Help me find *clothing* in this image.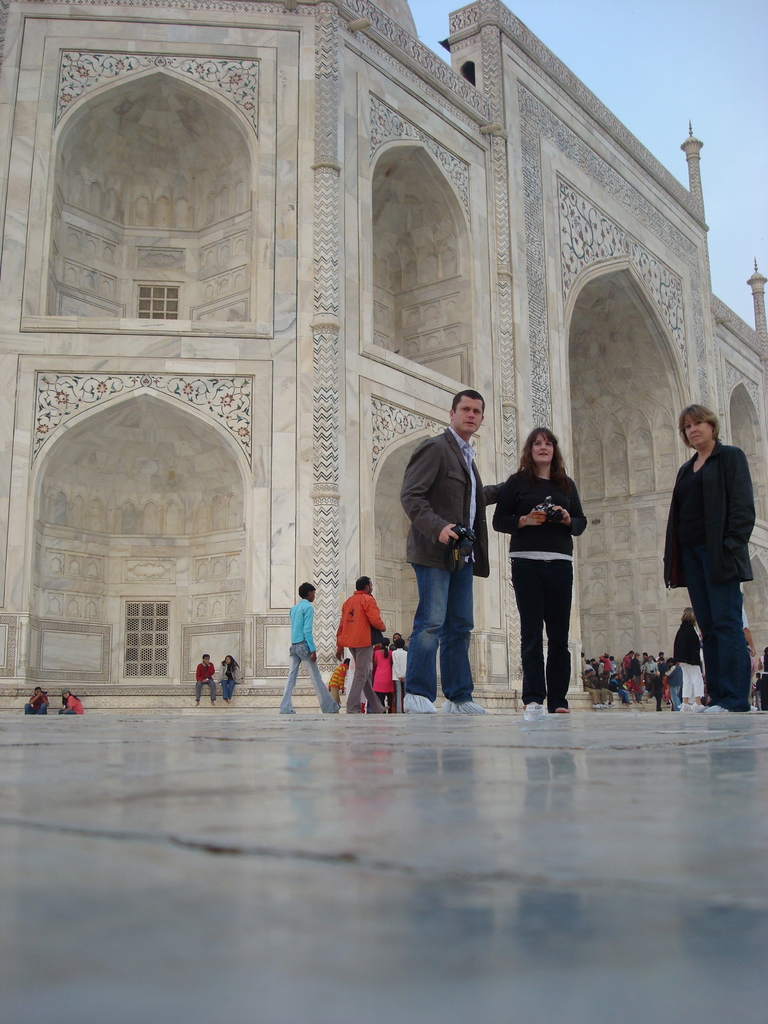
Found it: <box>56,696,83,714</box>.
